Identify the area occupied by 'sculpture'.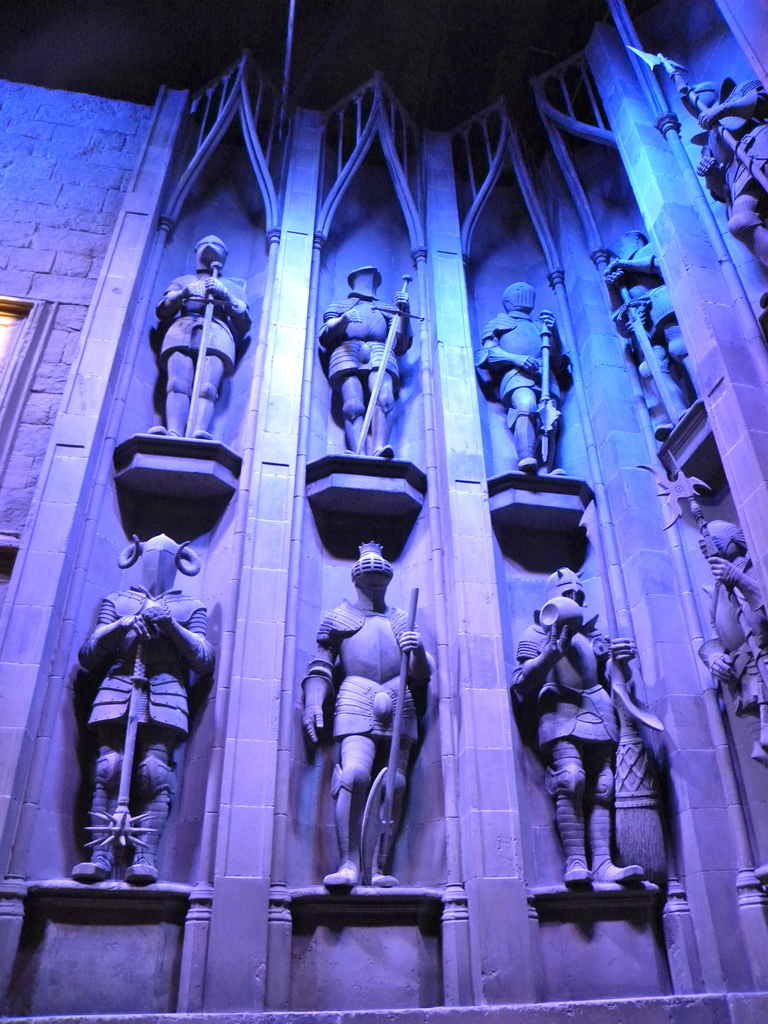
Area: 603:223:691:421.
